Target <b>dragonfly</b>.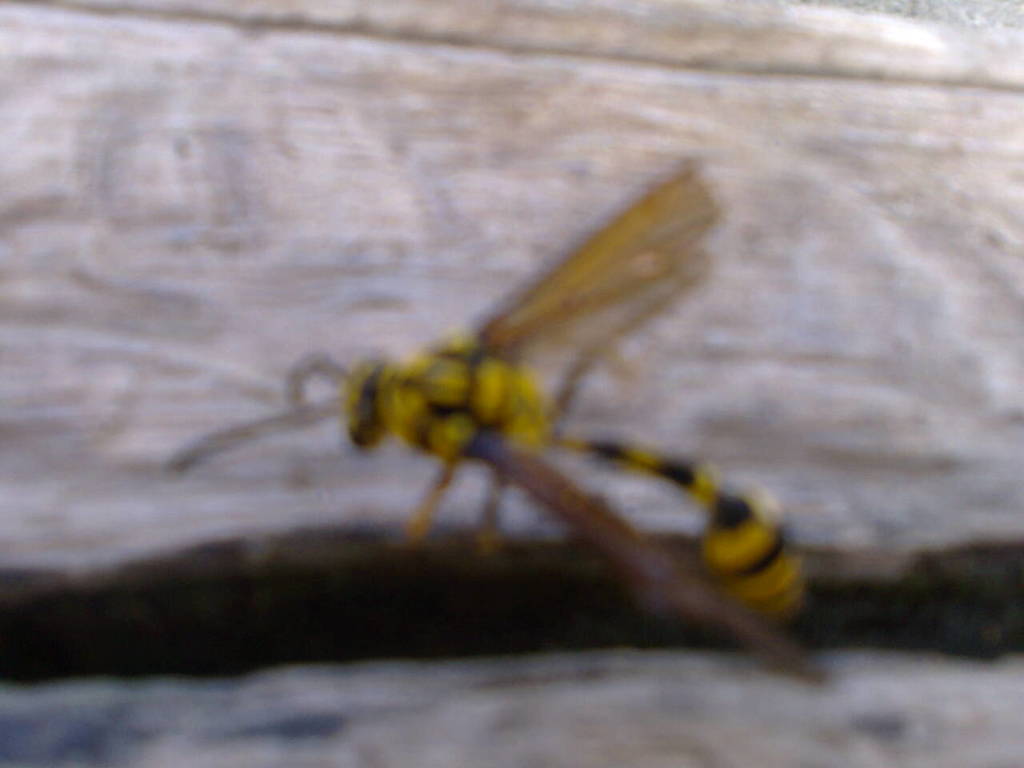
Target region: Rect(173, 158, 839, 683).
